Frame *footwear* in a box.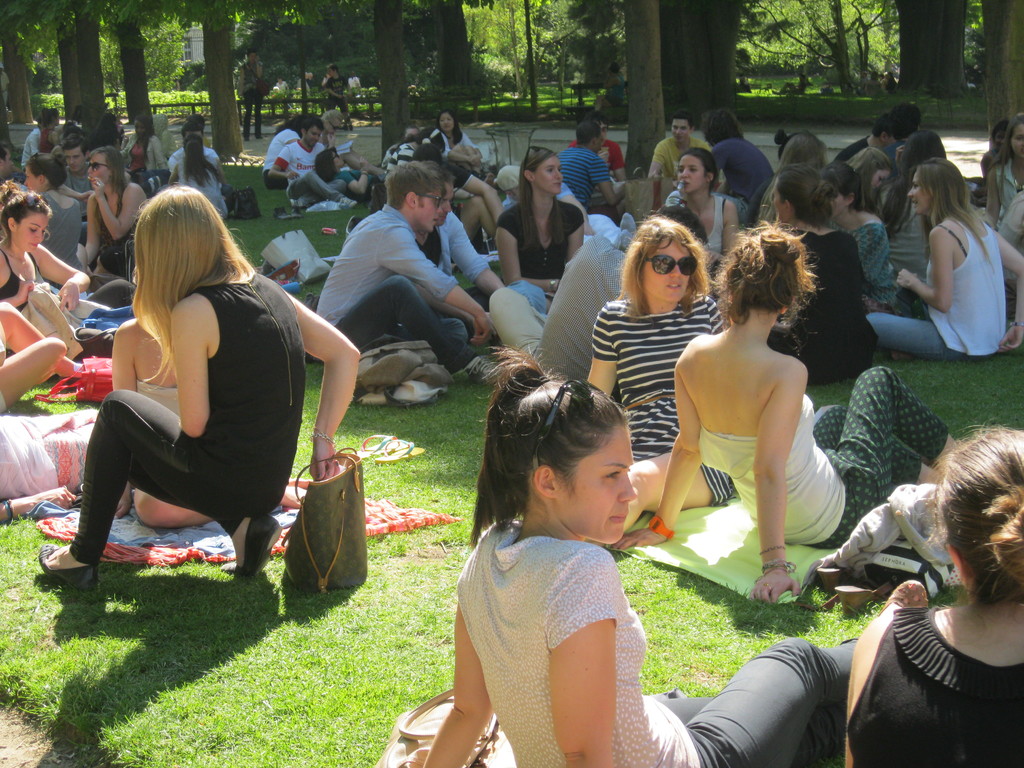
(40, 547, 97, 596).
